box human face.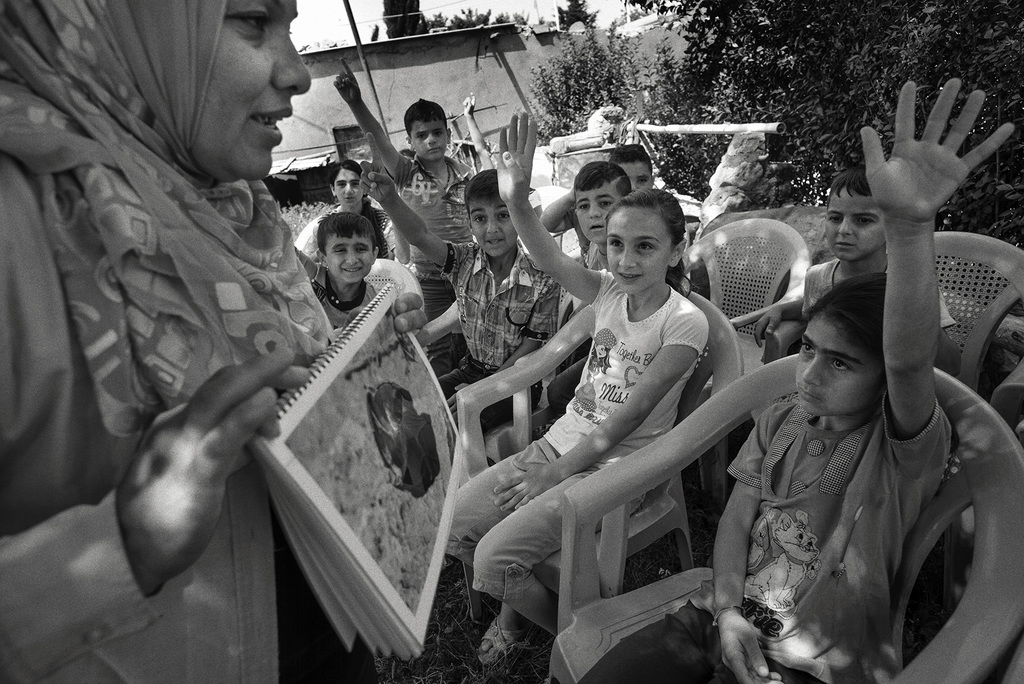
box=[605, 211, 671, 292].
